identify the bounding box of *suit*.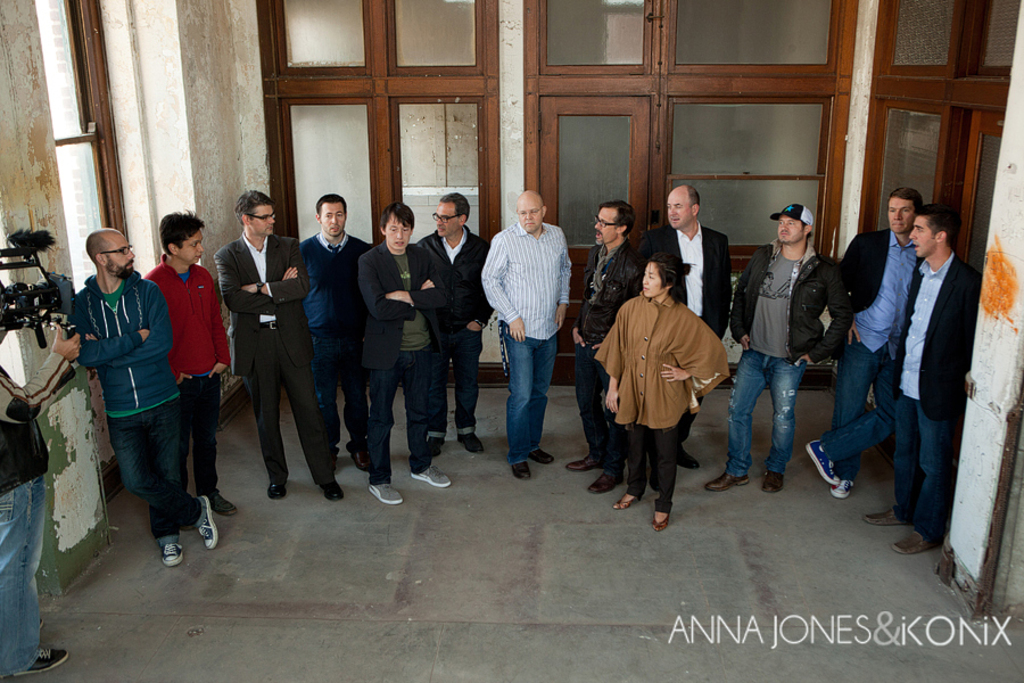
bbox(354, 241, 446, 375).
